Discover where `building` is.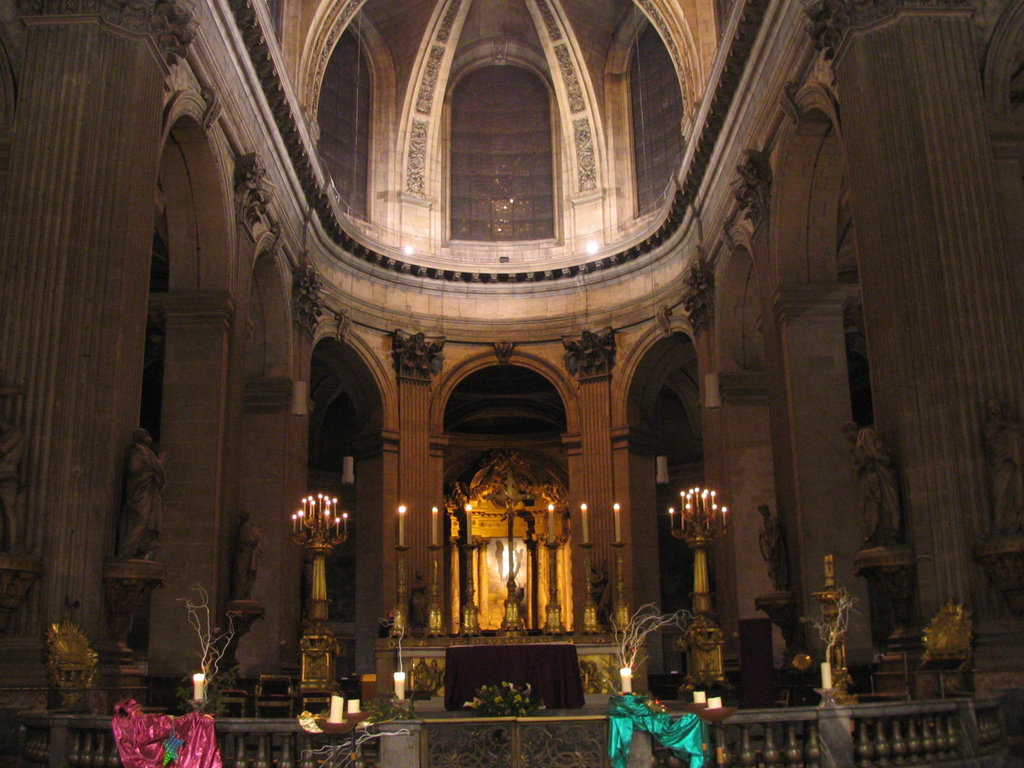
Discovered at 0,0,1023,767.
